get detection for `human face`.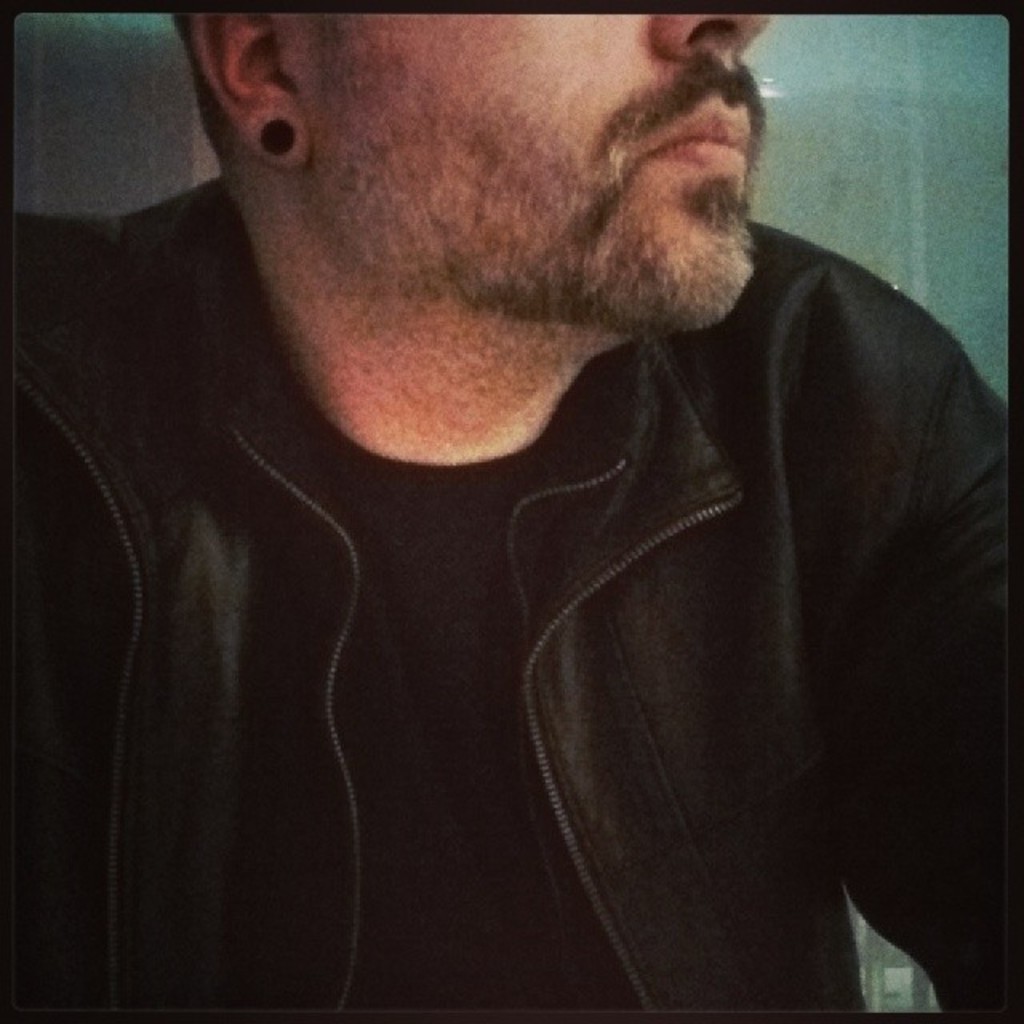
Detection: box(306, 16, 762, 333).
